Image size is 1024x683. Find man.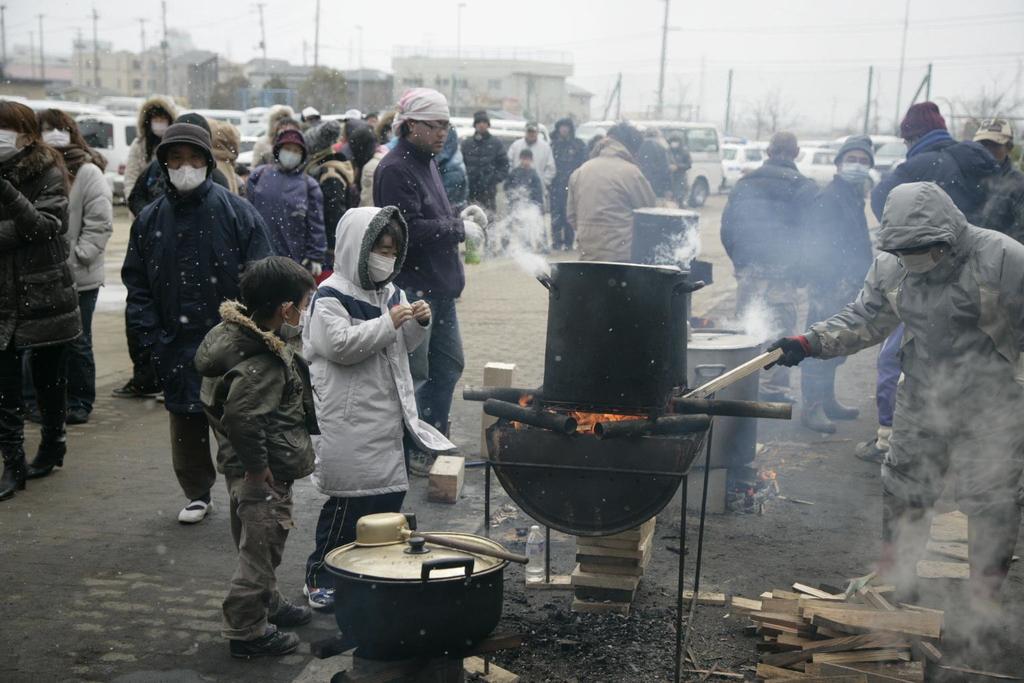
rect(504, 117, 557, 210).
